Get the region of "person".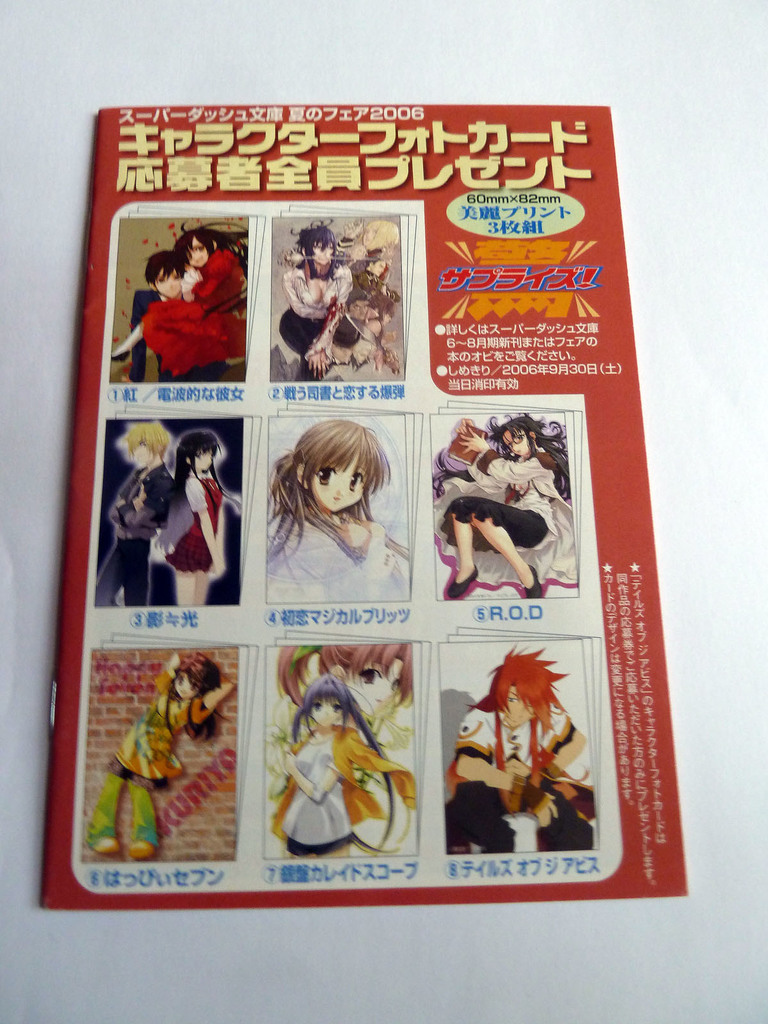
x1=255, y1=420, x2=413, y2=600.
